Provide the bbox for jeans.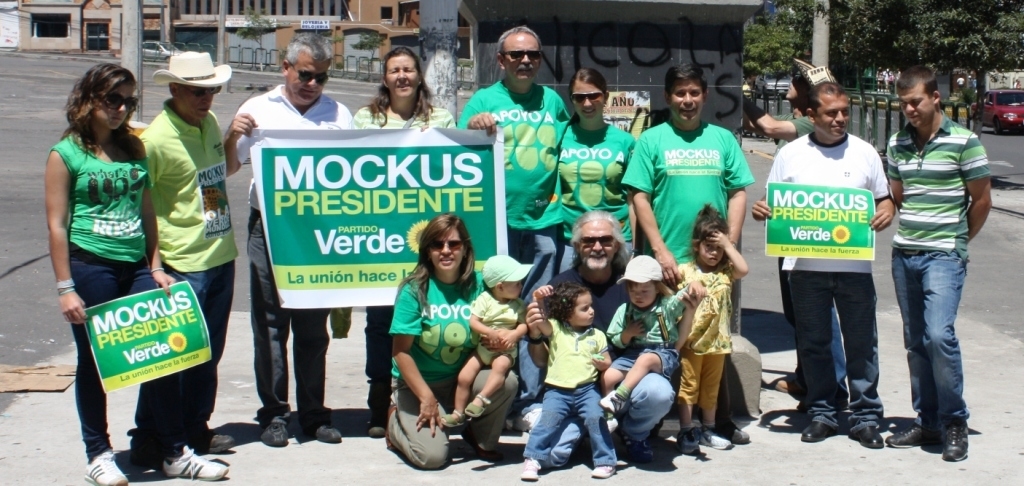
x1=895, y1=218, x2=977, y2=459.
